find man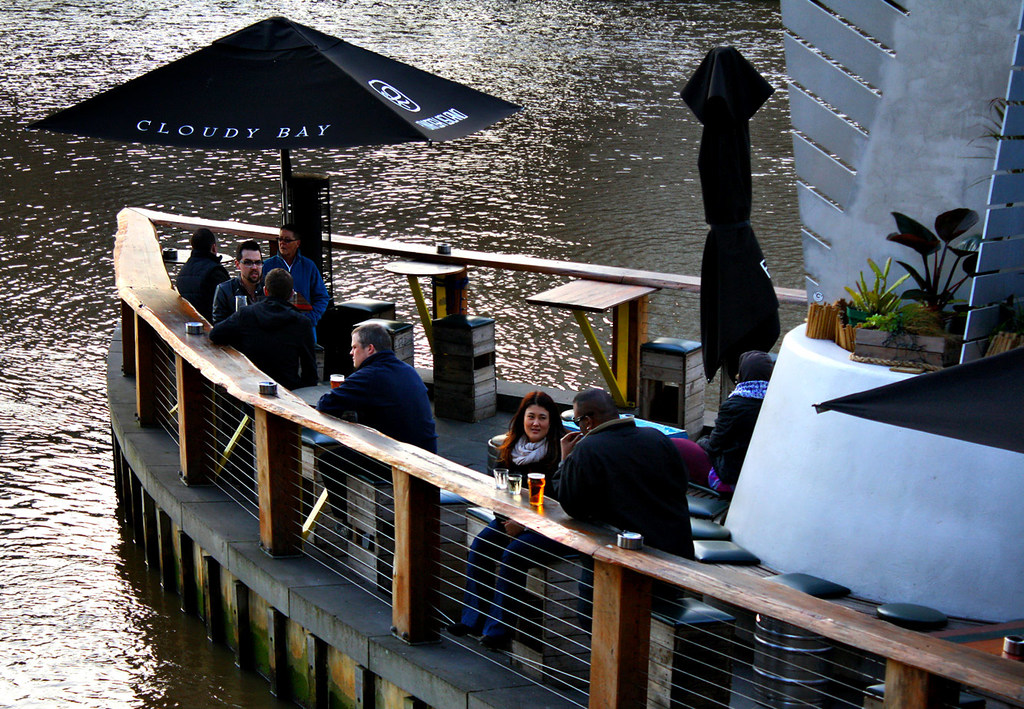
box=[267, 220, 330, 318]
